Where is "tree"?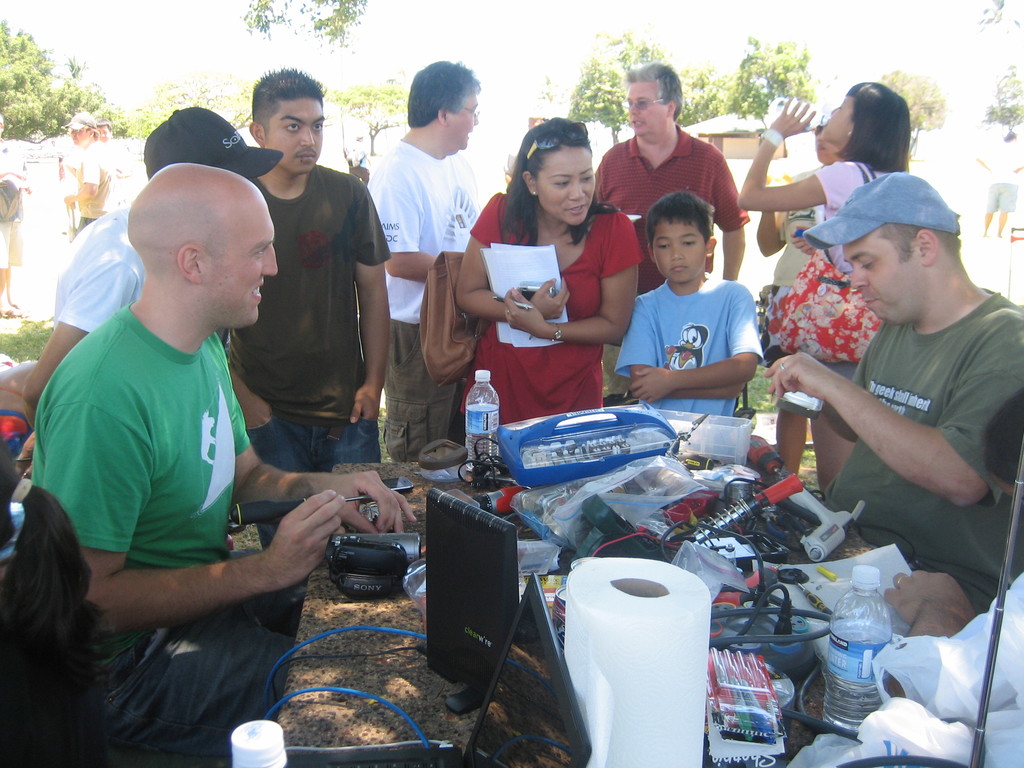
{"left": 237, "top": 0, "right": 367, "bottom": 49}.
